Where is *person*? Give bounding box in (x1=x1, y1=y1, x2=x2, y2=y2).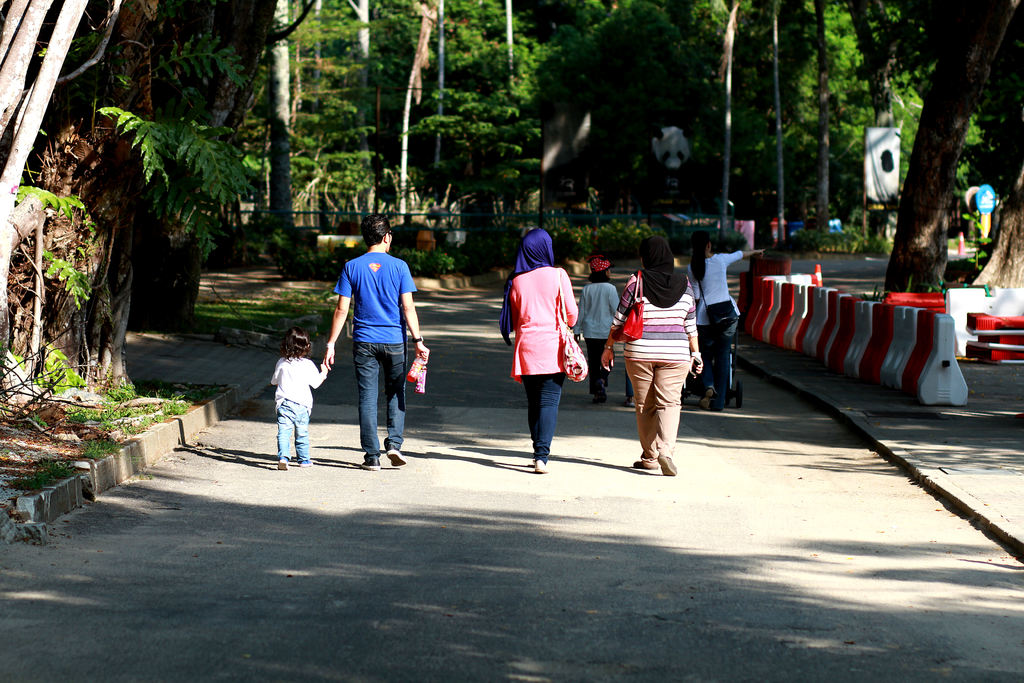
(x1=601, y1=234, x2=703, y2=479).
